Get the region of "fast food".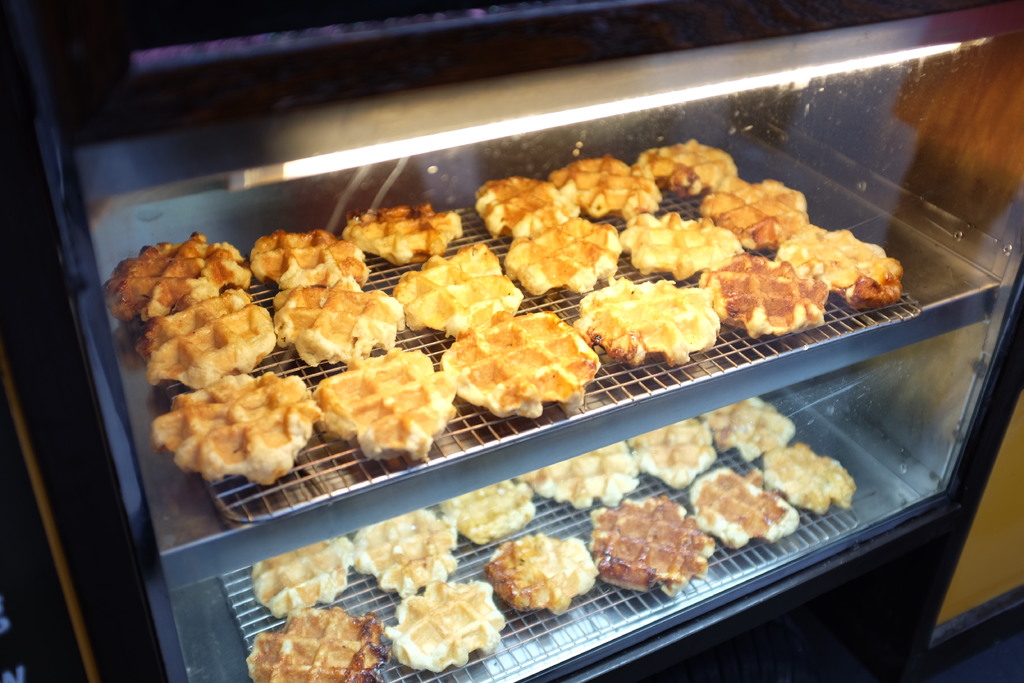
pyautogui.locateOnScreen(239, 599, 388, 682).
